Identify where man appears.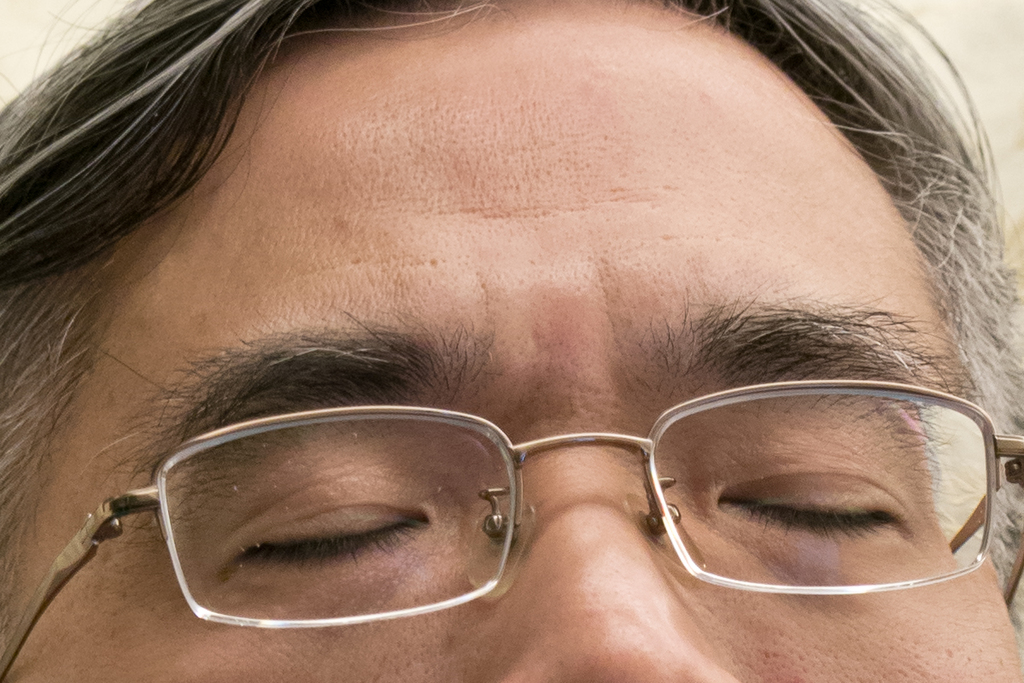
Appears at <bbox>0, 0, 1023, 682</bbox>.
